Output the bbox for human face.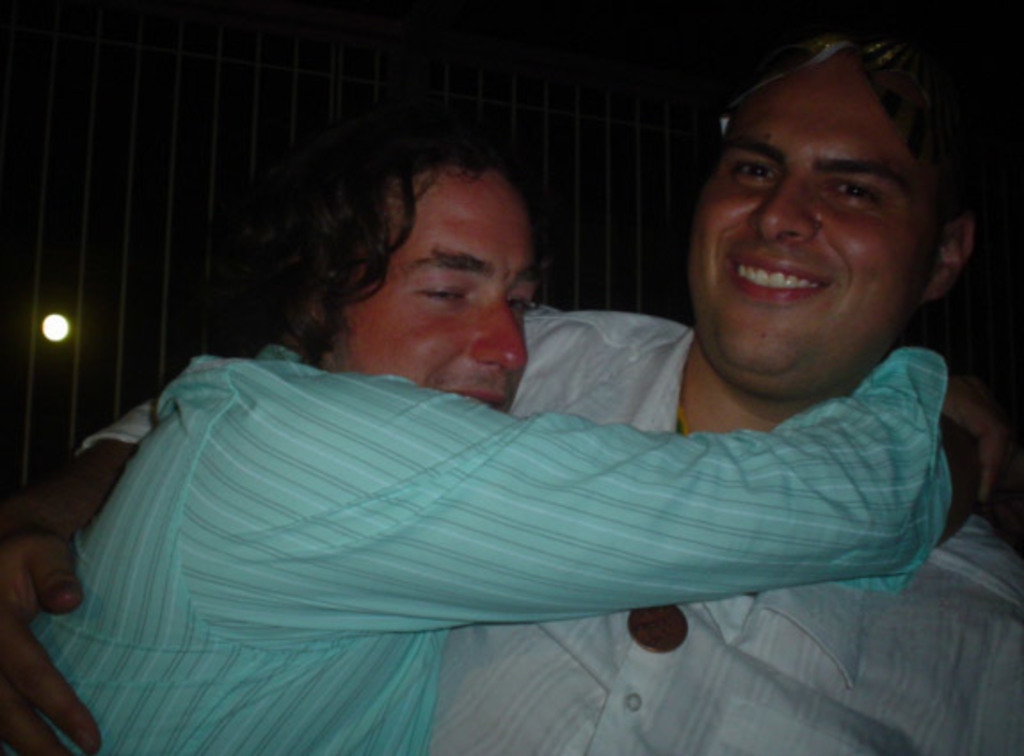
l=327, t=158, r=546, b=406.
